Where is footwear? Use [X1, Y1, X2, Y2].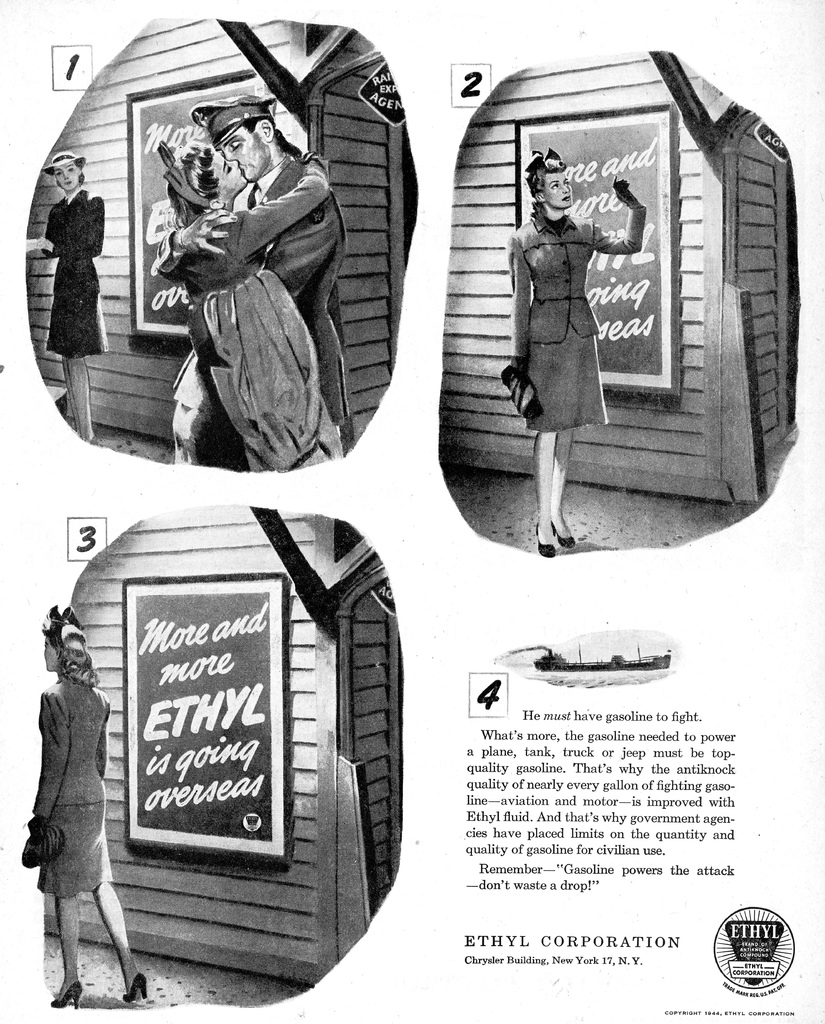
[117, 971, 153, 1007].
